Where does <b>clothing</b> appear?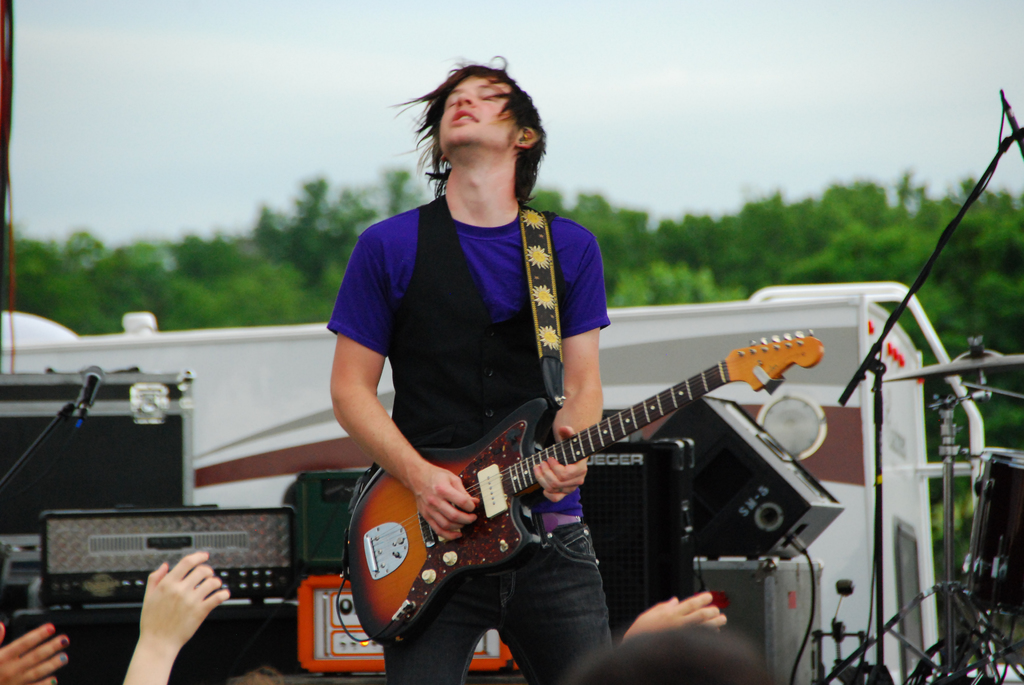
Appears at <region>311, 127, 622, 518</region>.
